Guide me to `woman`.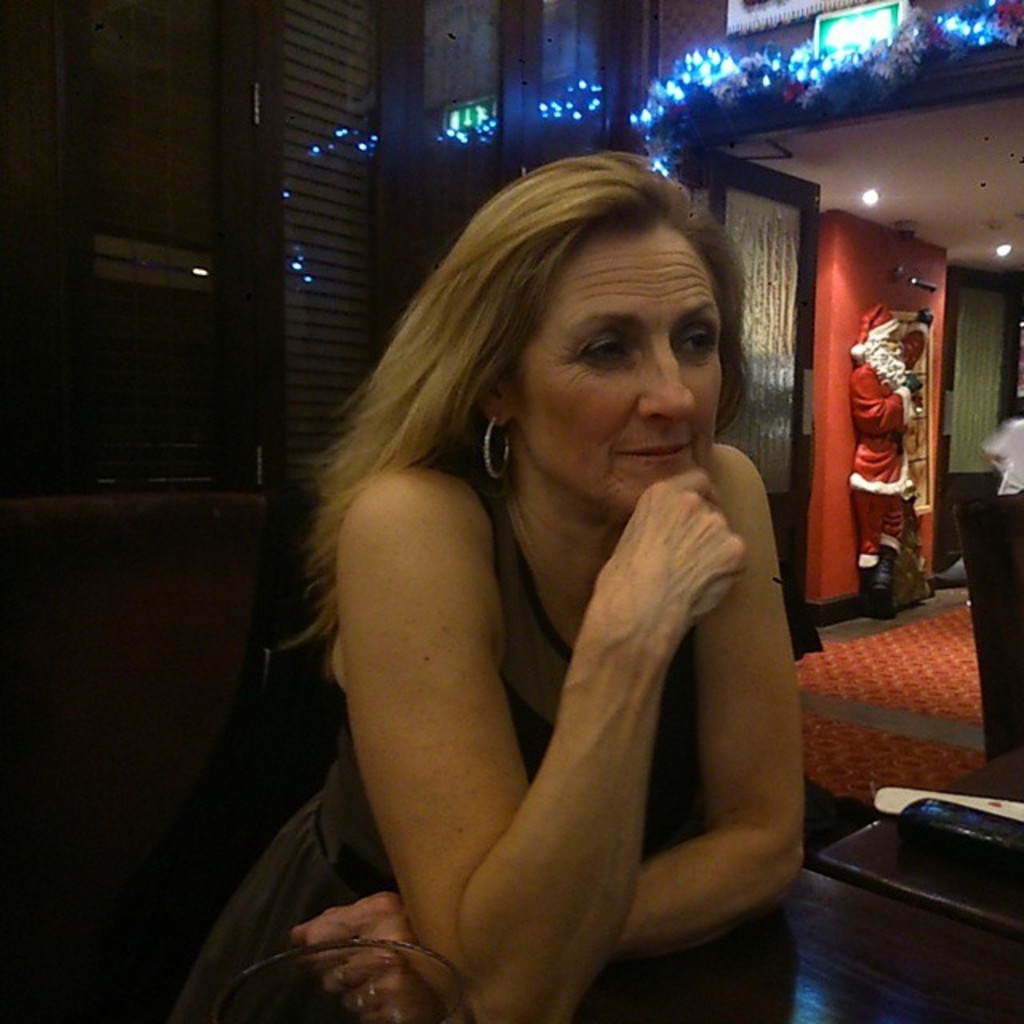
Guidance: box=[224, 126, 850, 1006].
